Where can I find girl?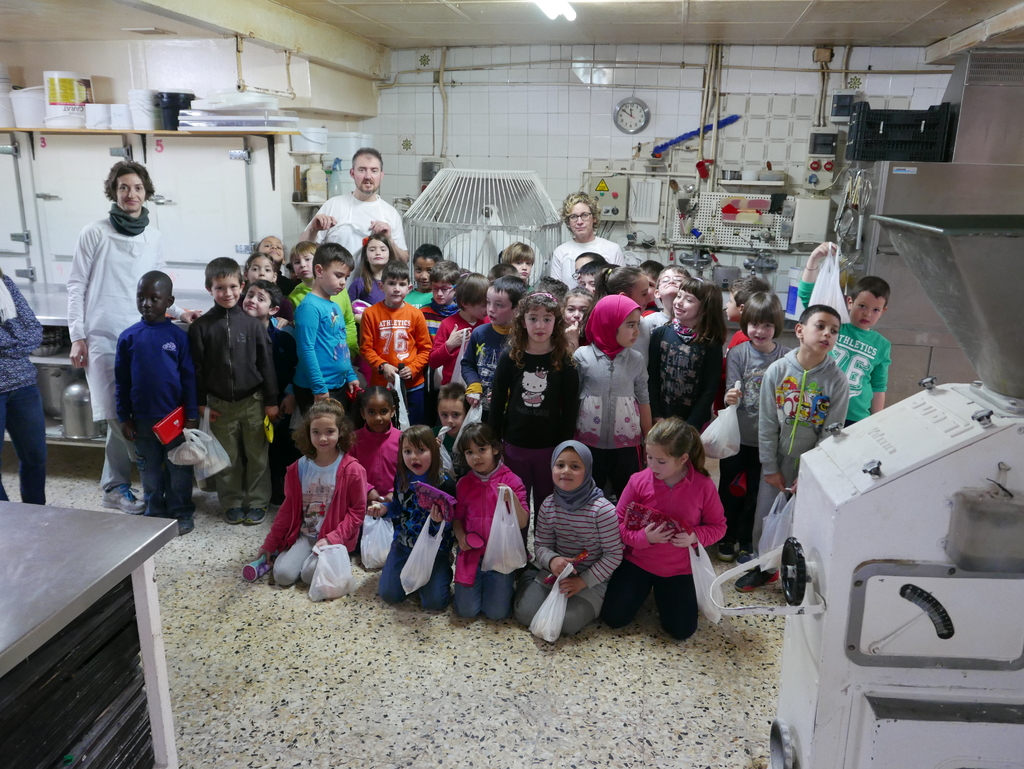
You can find it at crop(452, 425, 532, 624).
